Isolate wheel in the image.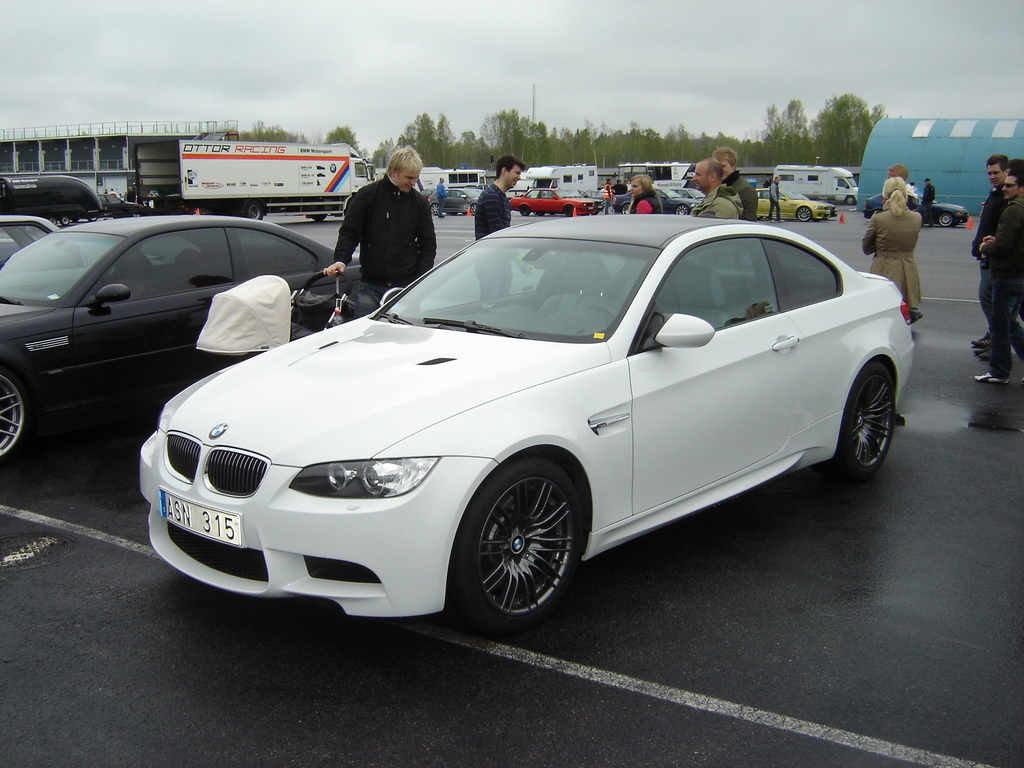
Isolated region: bbox=[47, 218, 56, 222].
